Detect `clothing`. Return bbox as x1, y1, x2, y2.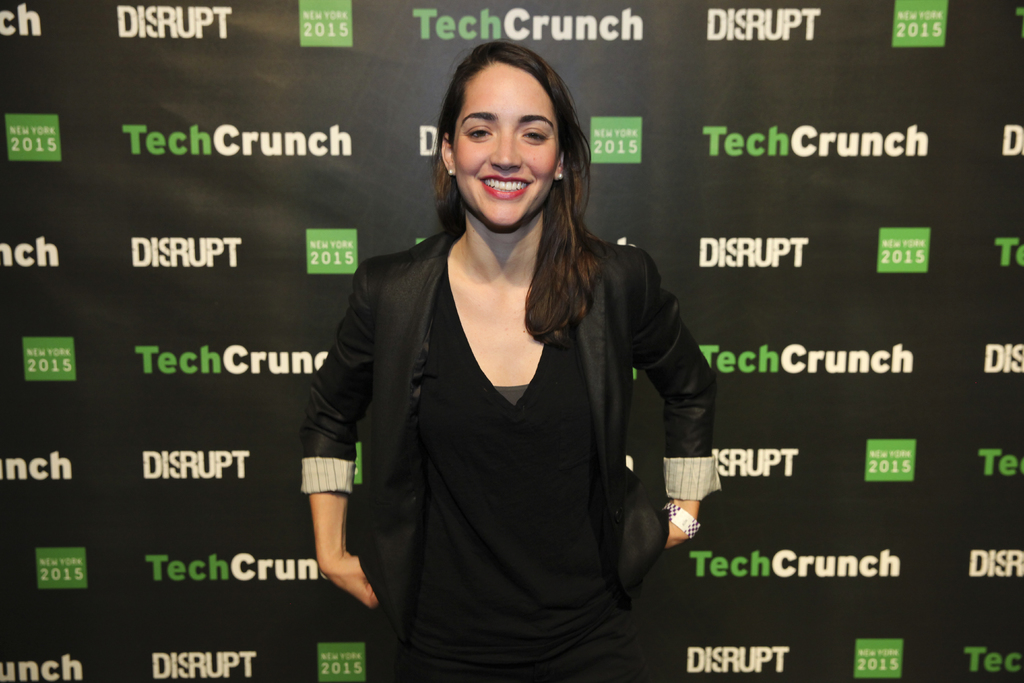
296, 208, 720, 655.
